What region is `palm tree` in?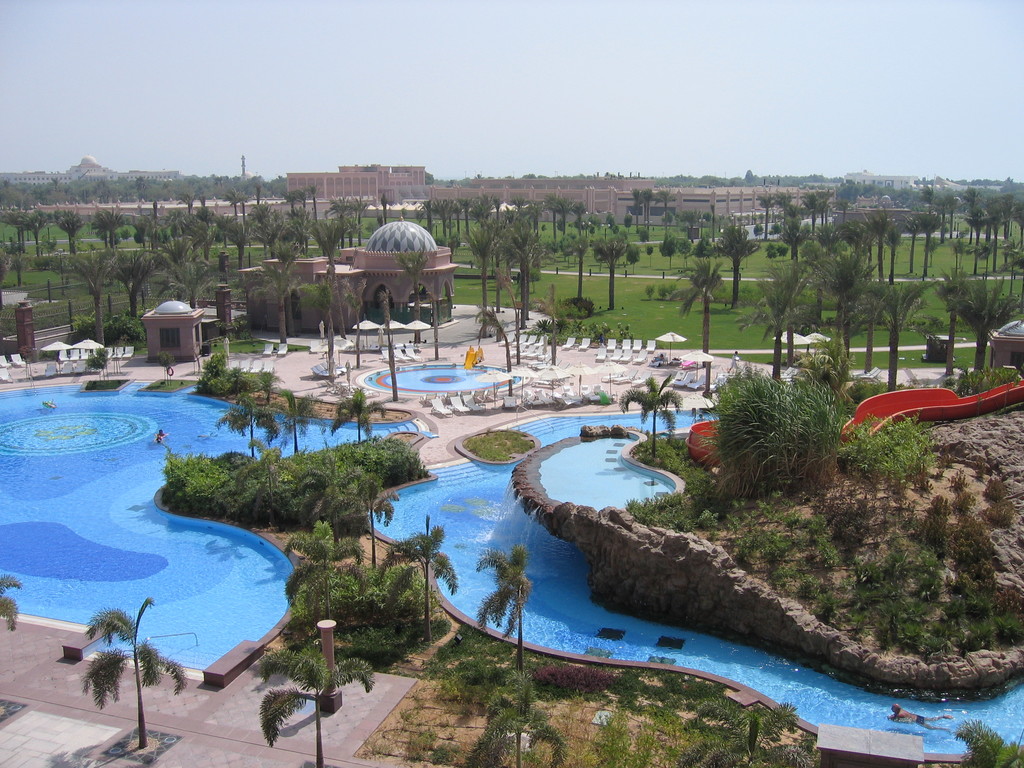
box=[118, 214, 161, 243].
